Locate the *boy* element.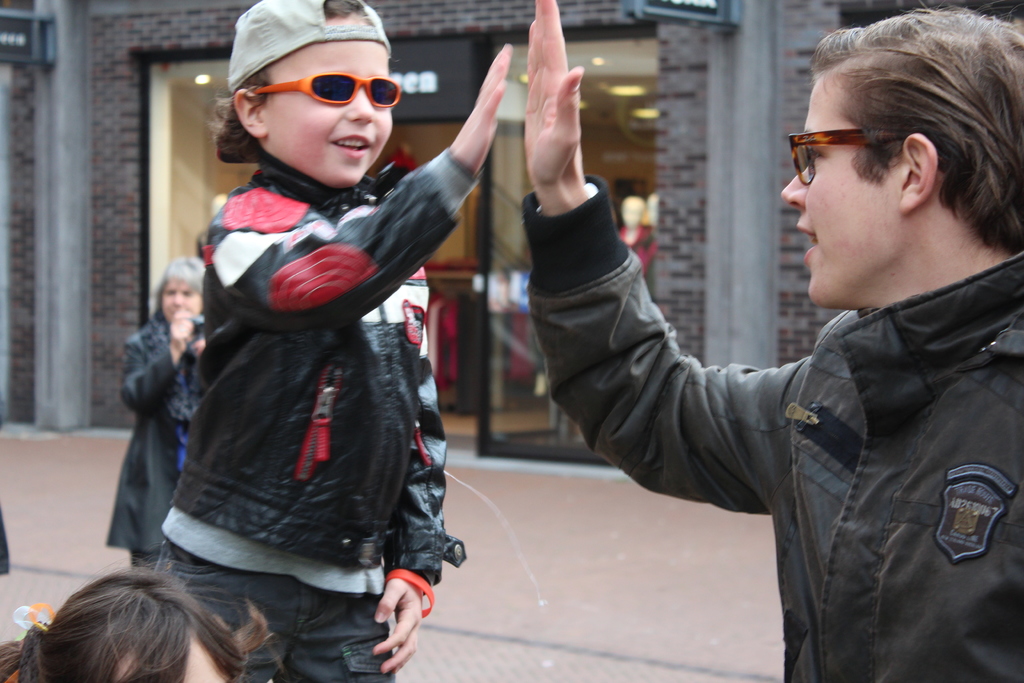
Element bbox: l=137, t=20, r=495, b=666.
